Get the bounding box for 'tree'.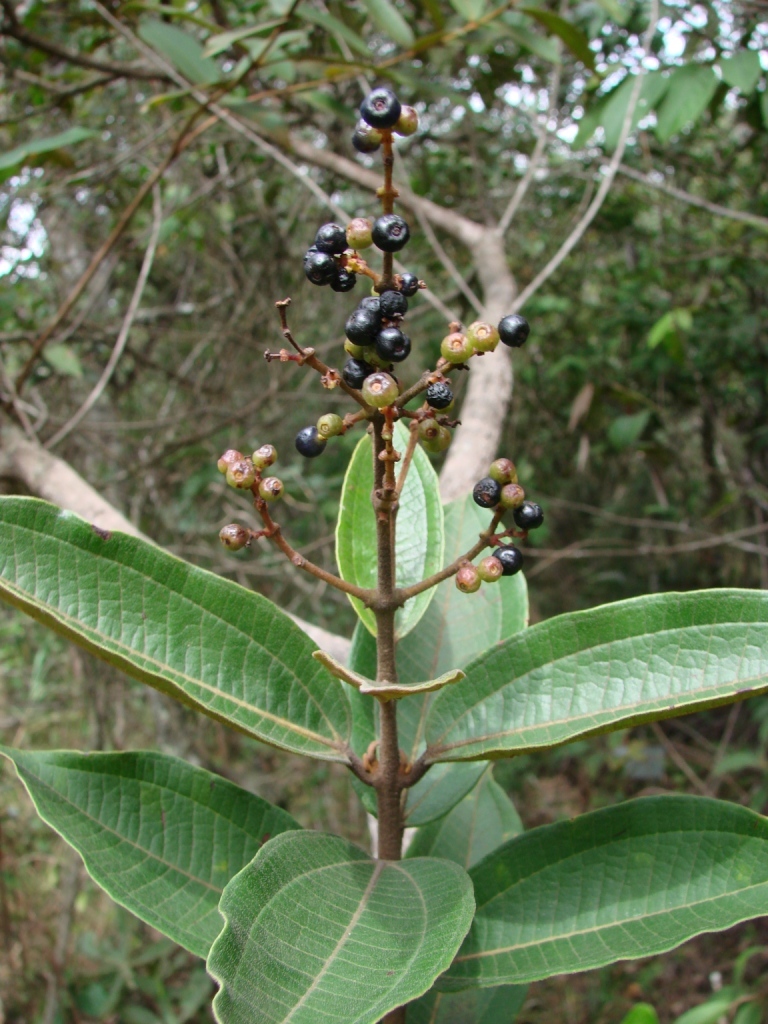
{"left": 0, "top": 0, "right": 767, "bottom": 631}.
